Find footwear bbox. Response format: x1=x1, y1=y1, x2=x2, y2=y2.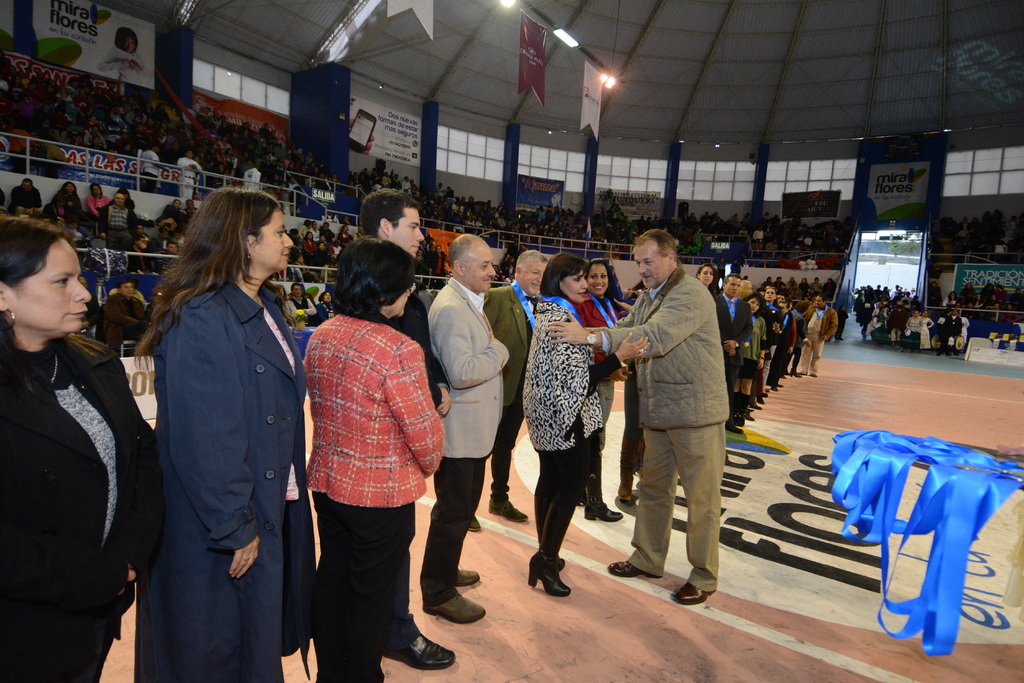
x1=520, y1=550, x2=579, y2=615.
